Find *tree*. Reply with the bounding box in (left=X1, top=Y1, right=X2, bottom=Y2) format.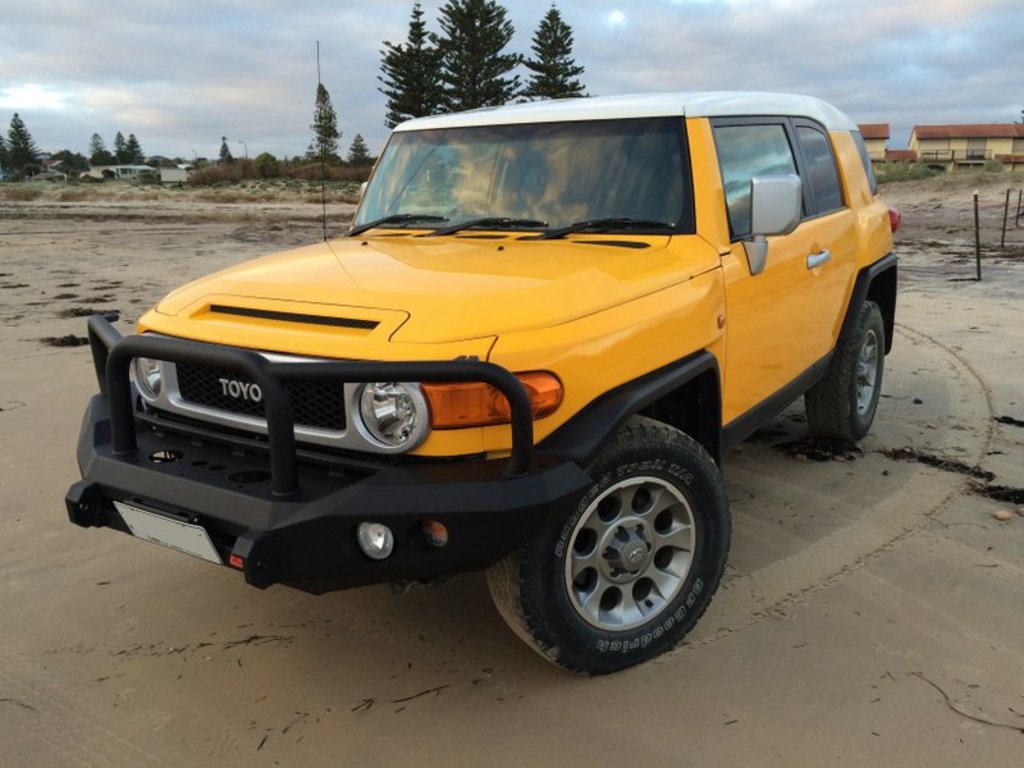
(left=0, top=127, right=15, bottom=173).
